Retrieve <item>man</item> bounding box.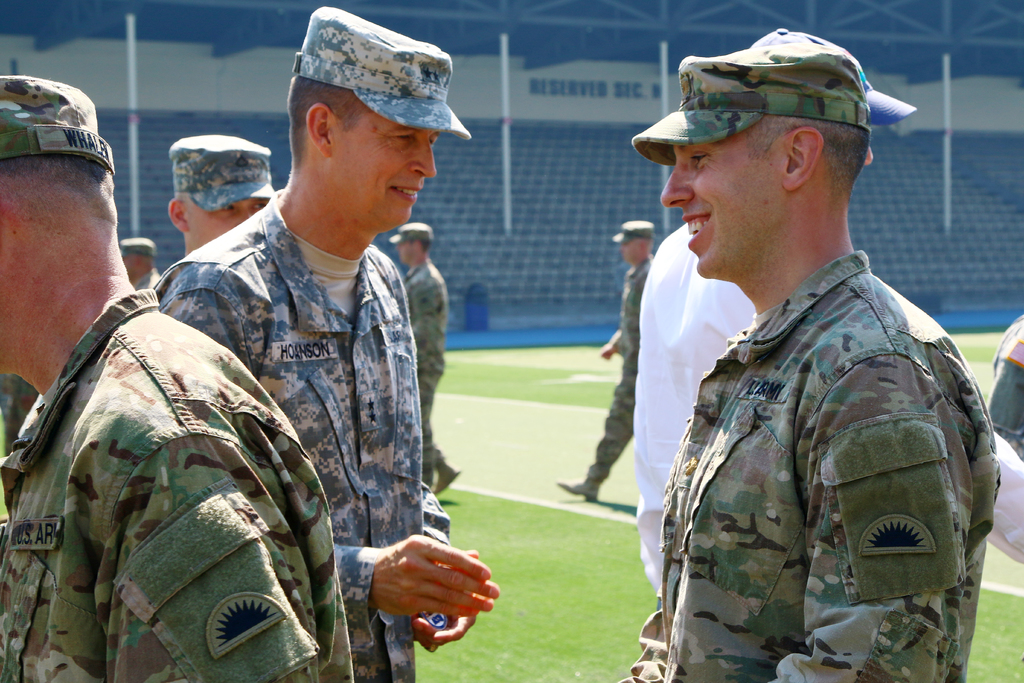
Bounding box: box(557, 219, 662, 506).
